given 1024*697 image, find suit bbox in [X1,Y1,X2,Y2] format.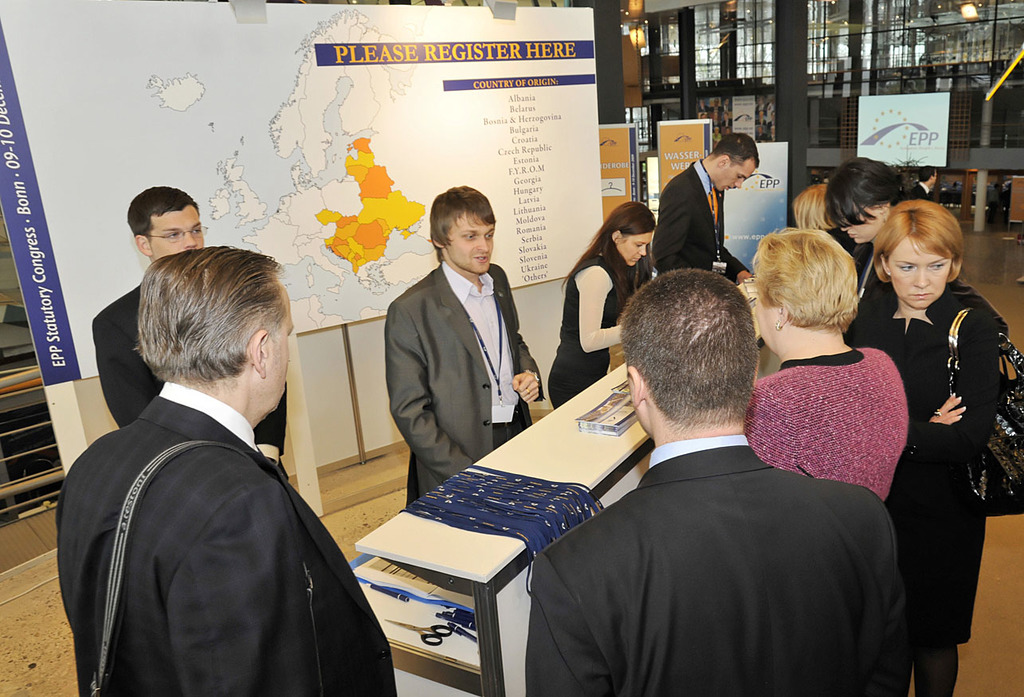
[909,186,931,202].
